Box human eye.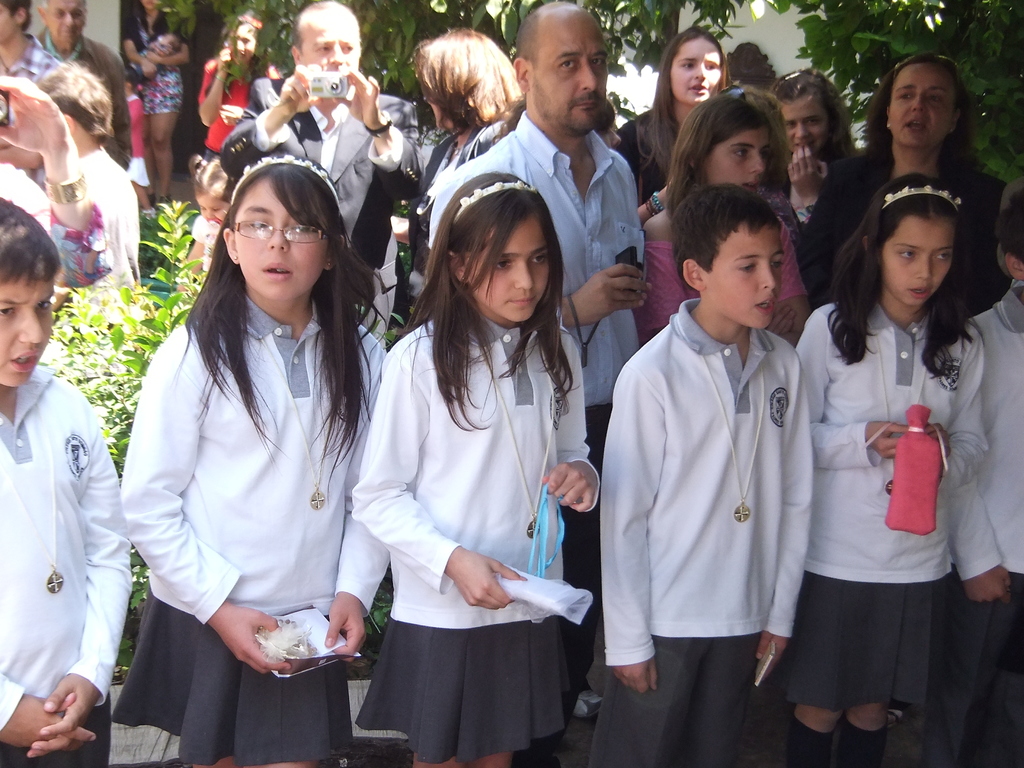
<box>735,260,756,272</box>.
